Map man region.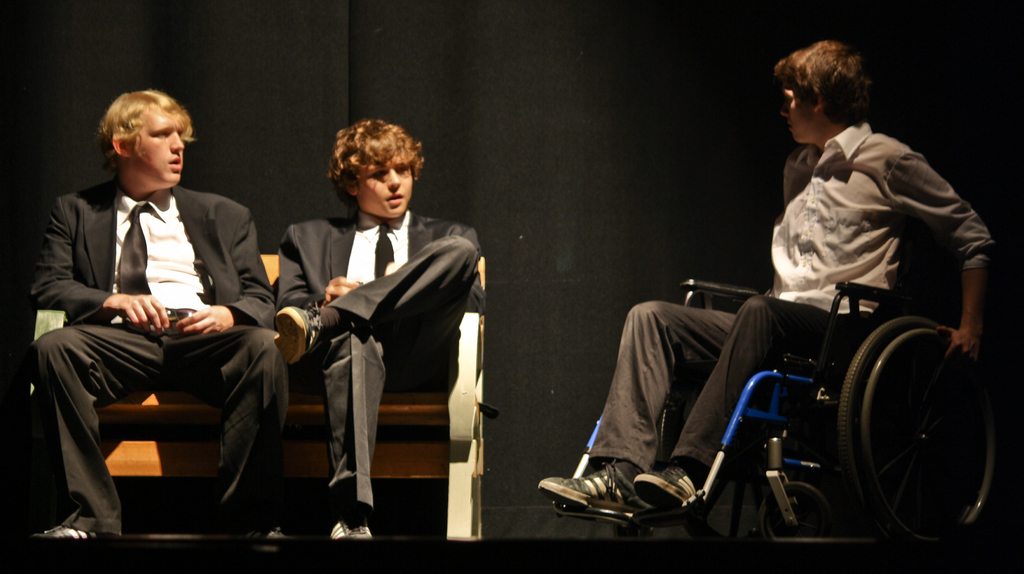
Mapped to x1=529 y1=28 x2=994 y2=527.
